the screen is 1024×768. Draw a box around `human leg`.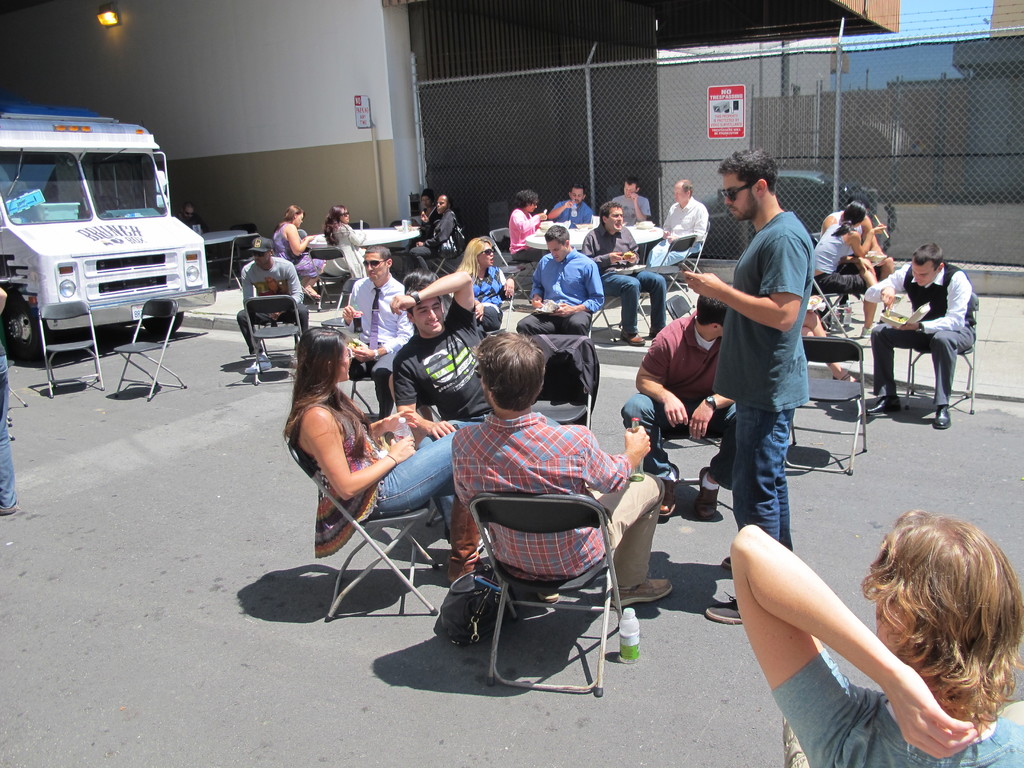
bbox(873, 254, 895, 276).
